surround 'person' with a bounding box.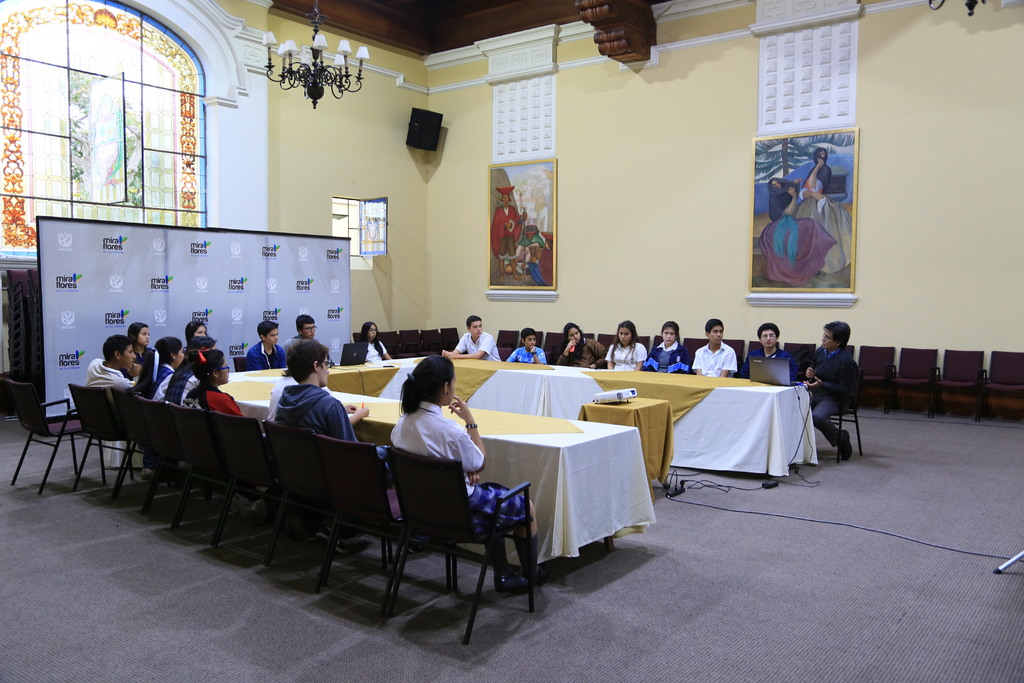
x1=386, y1=352, x2=541, y2=588.
